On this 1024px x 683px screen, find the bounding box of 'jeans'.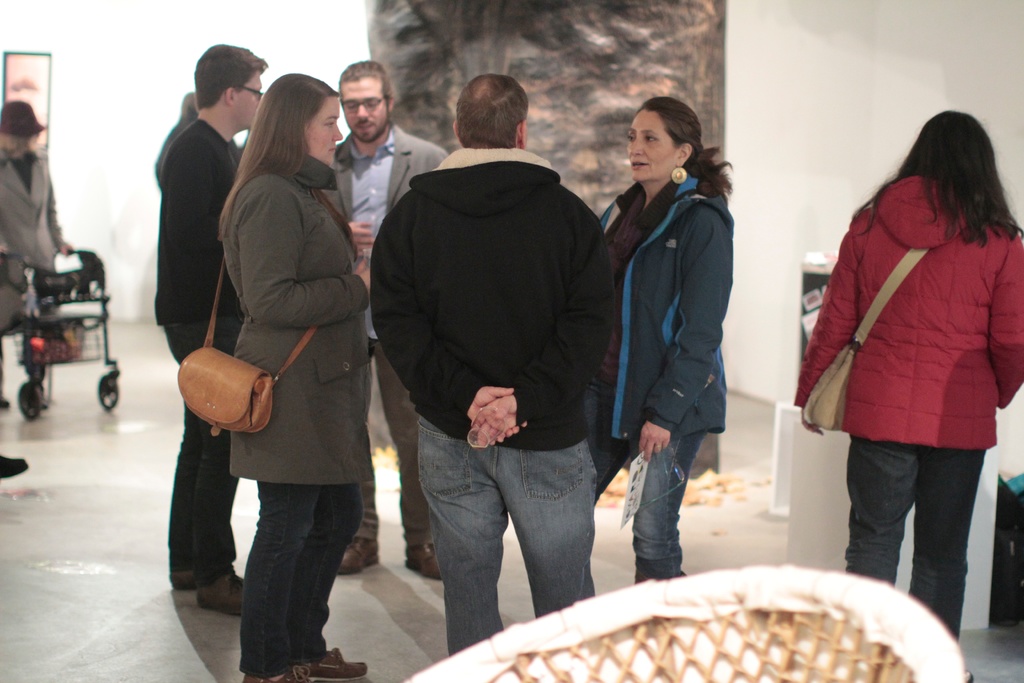
Bounding box: left=416, top=429, right=614, bottom=639.
